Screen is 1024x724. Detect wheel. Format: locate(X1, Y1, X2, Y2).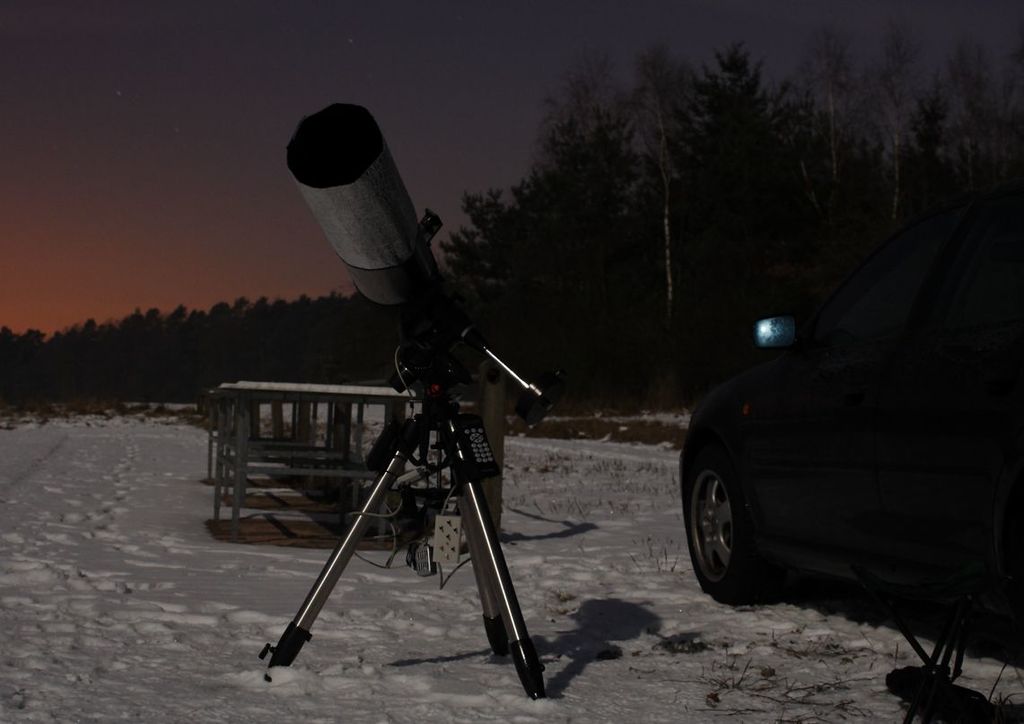
locate(678, 403, 810, 610).
